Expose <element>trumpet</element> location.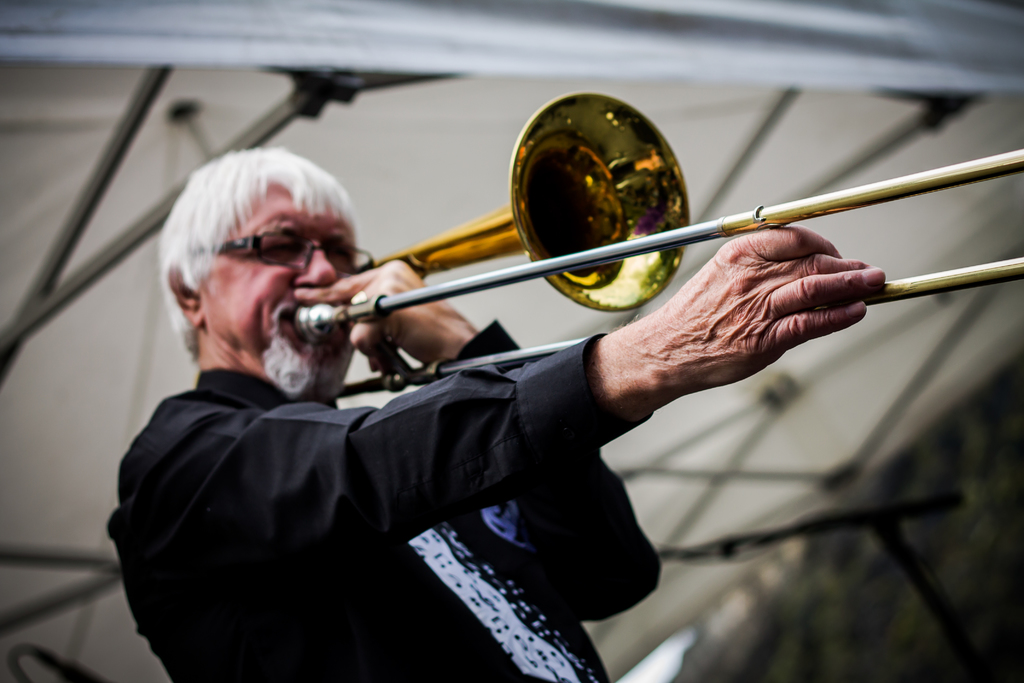
Exposed at (left=516, top=132, right=934, bottom=391).
